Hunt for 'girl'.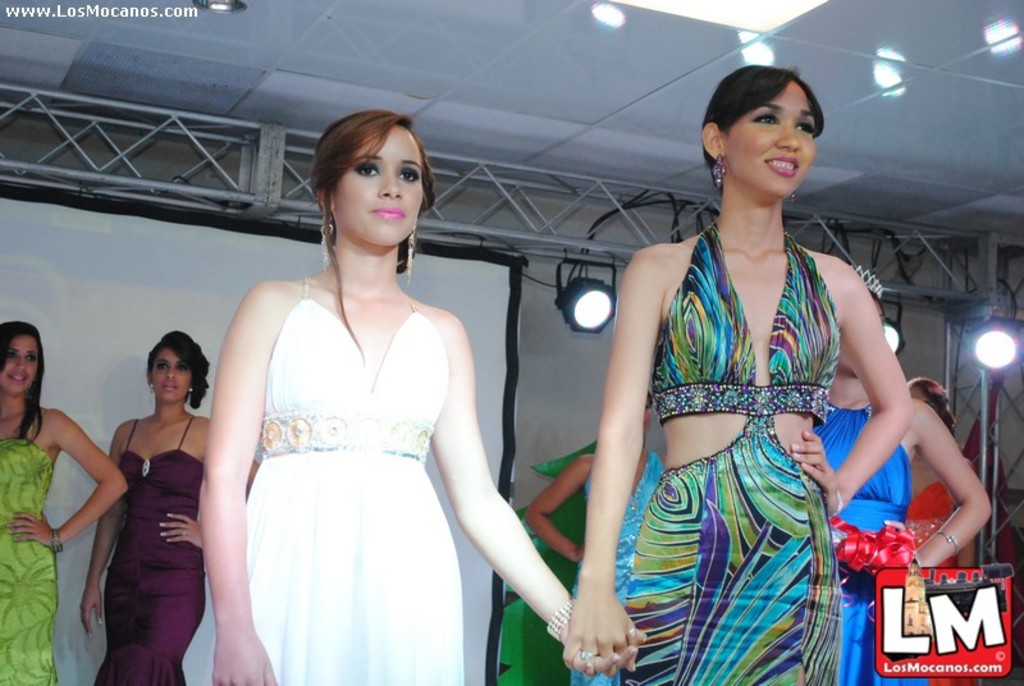
Hunted down at select_region(814, 265, 993, 685).
